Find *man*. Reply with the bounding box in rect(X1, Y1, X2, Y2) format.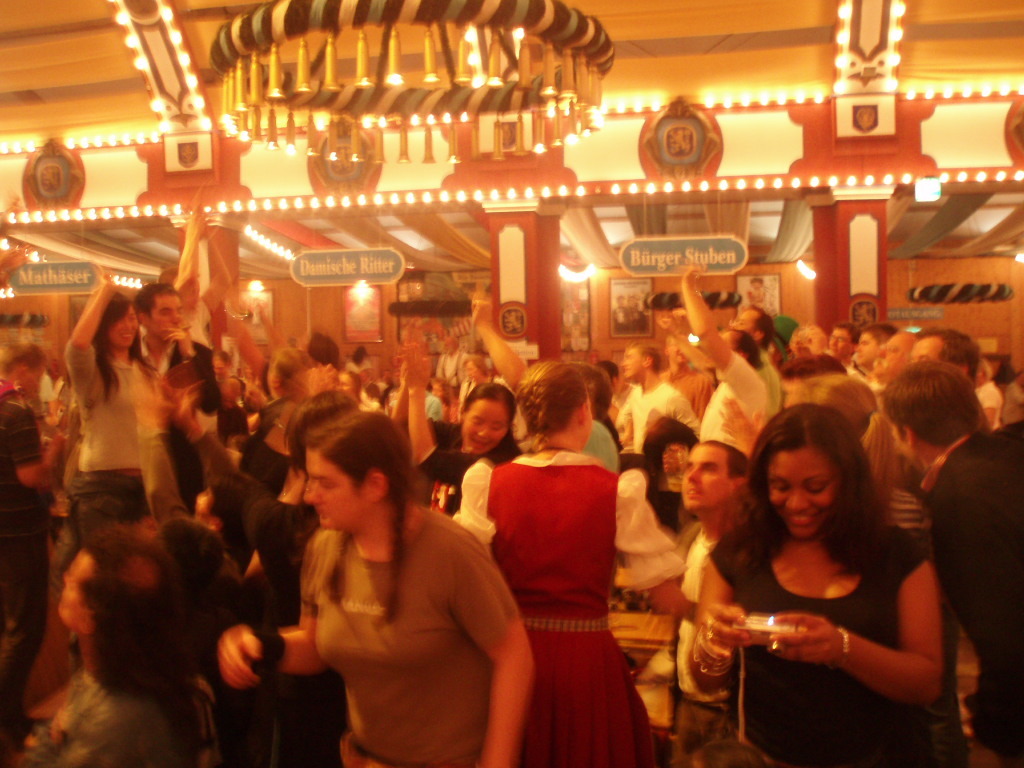
rect(672, 429, 753, 764).
